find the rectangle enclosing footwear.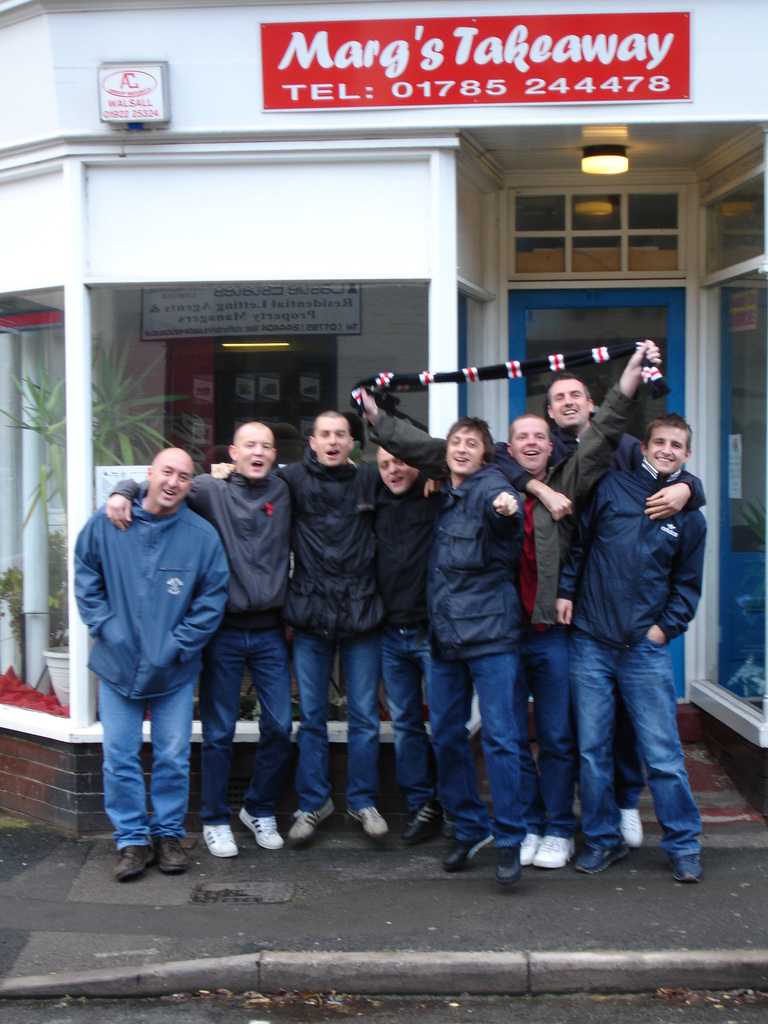
box=[200, 822, 238, 861].
